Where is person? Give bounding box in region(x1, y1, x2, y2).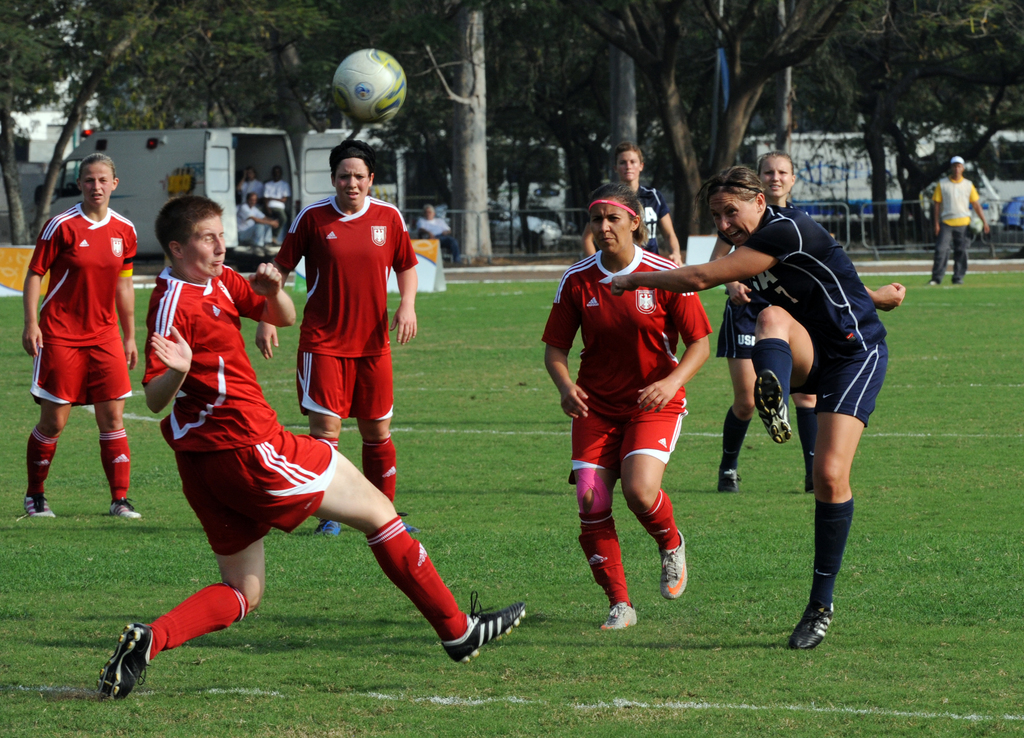
region(604, 161, 893, 656).
